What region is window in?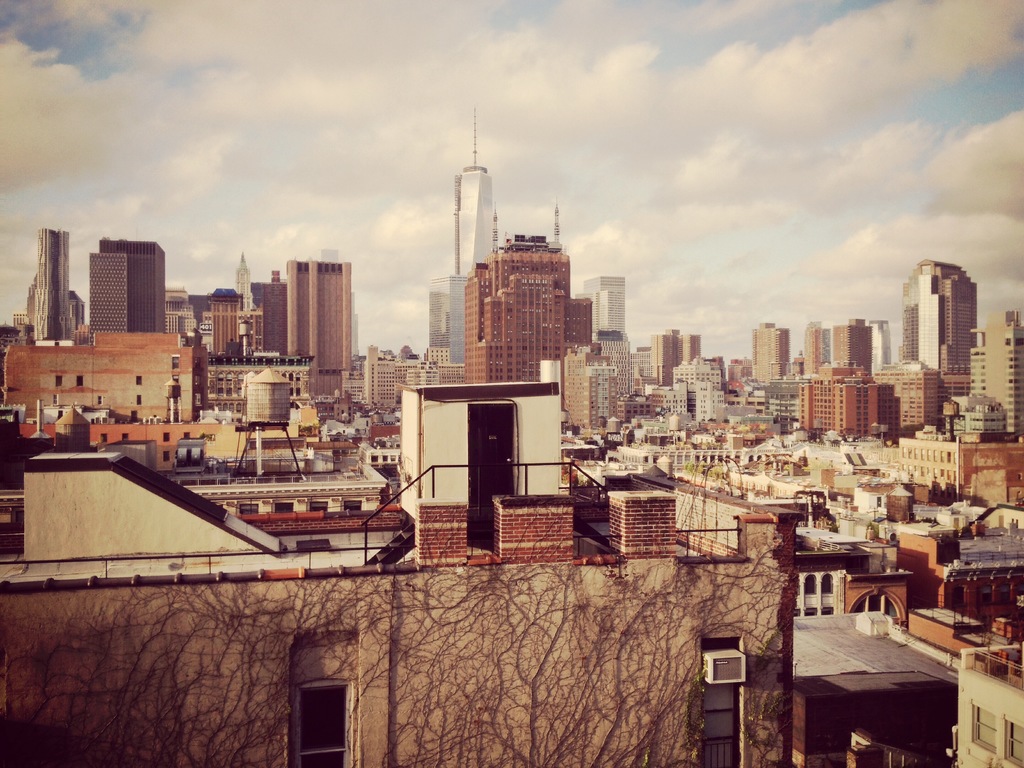
select_region(1002, 584, 1011, 606).
